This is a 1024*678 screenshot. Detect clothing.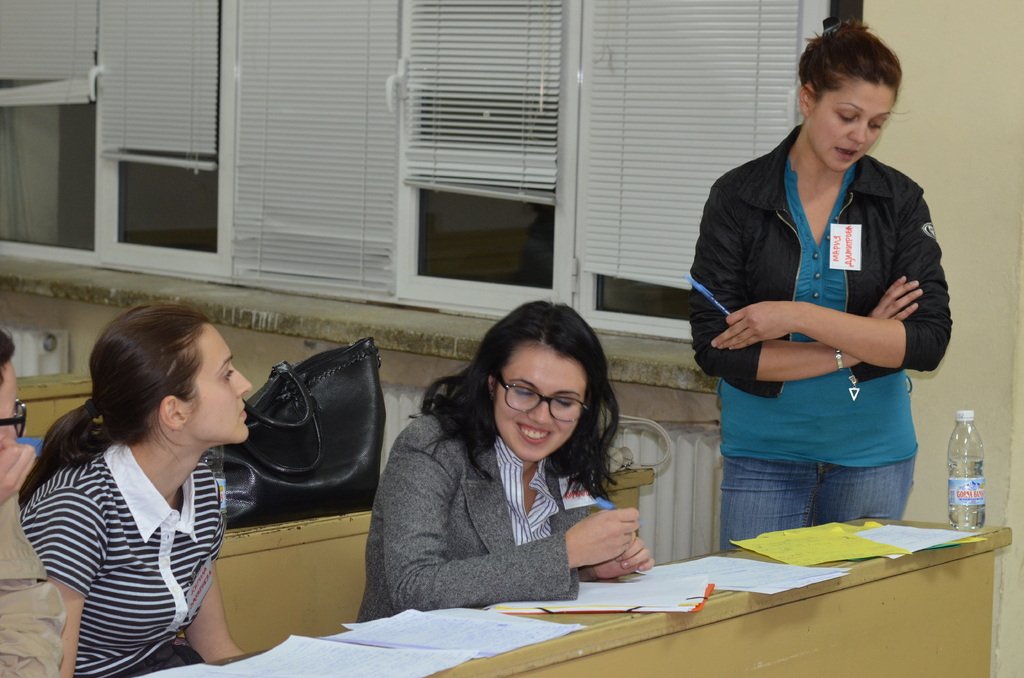
bbox=[686, 122, 954, 551].
